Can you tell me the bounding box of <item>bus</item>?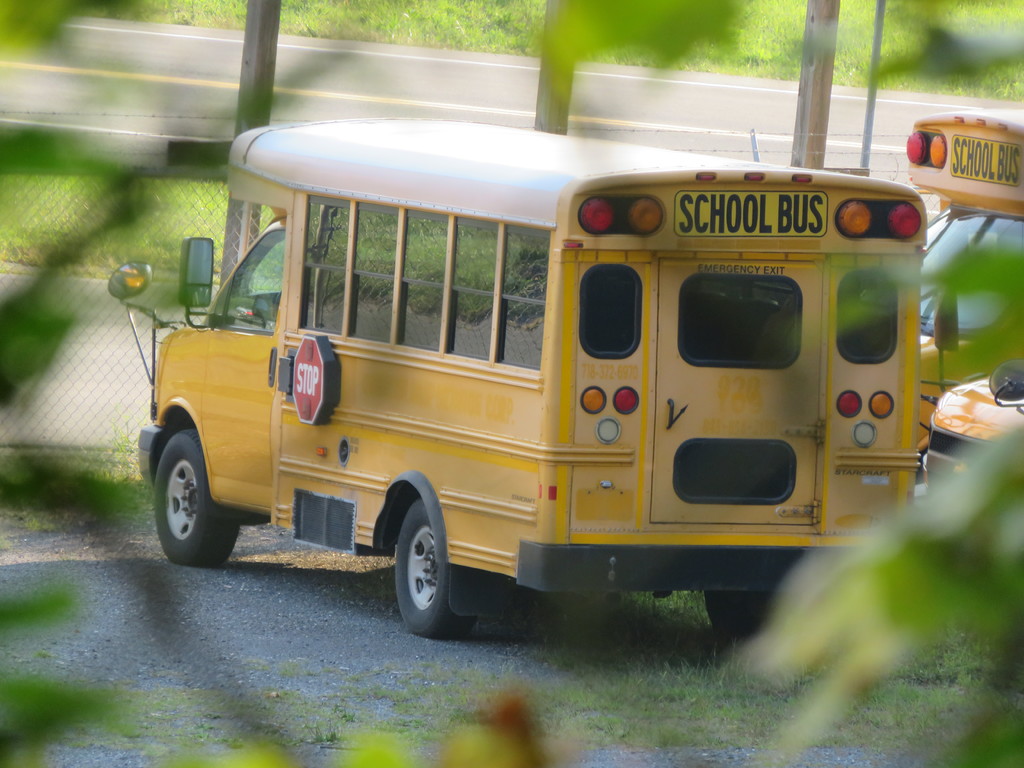
x1=899, y1=103, x2=1023, y2=458.
